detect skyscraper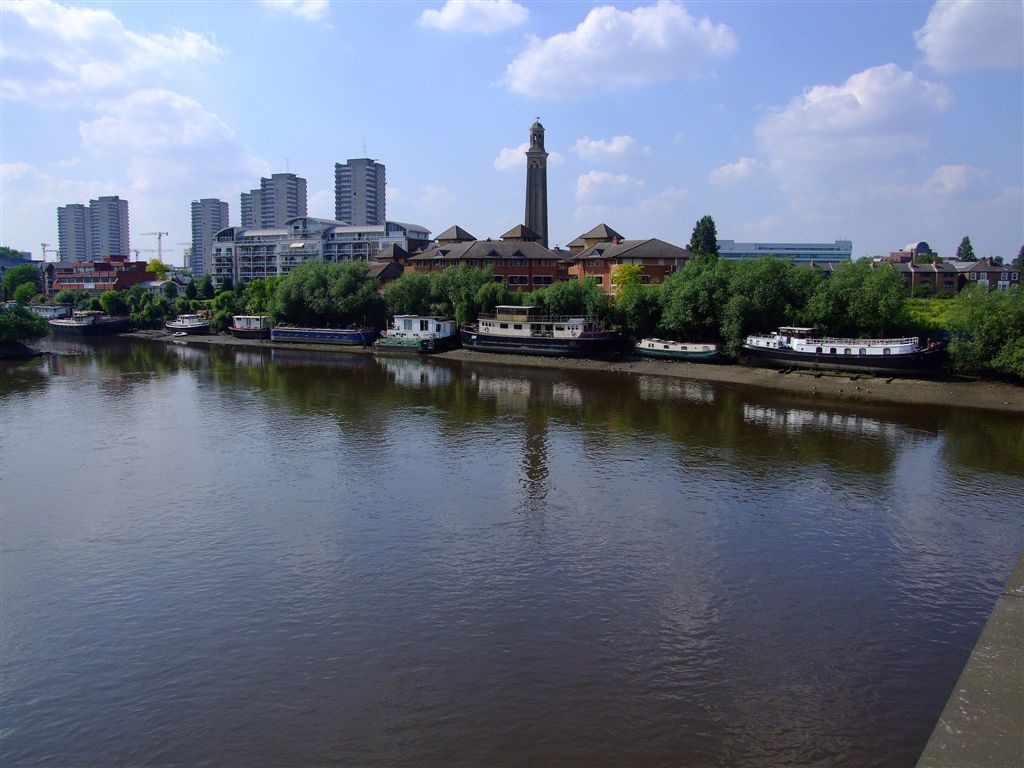
239 195 265 229
